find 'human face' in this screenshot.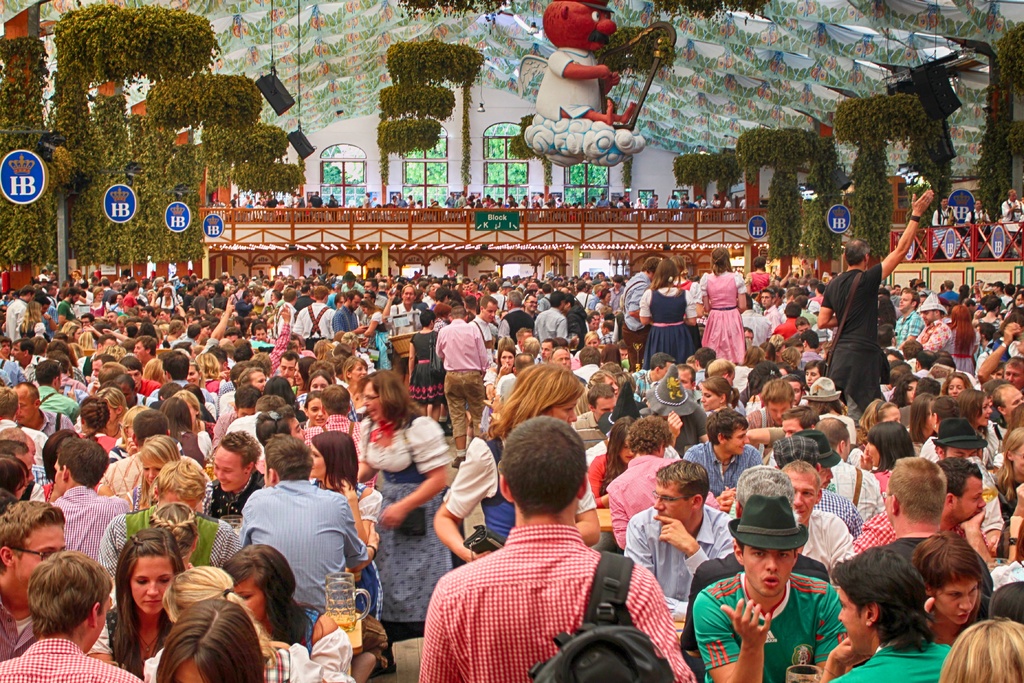
The bounding box for 'human face' is <region>355, 365, 365, 381</region>.
